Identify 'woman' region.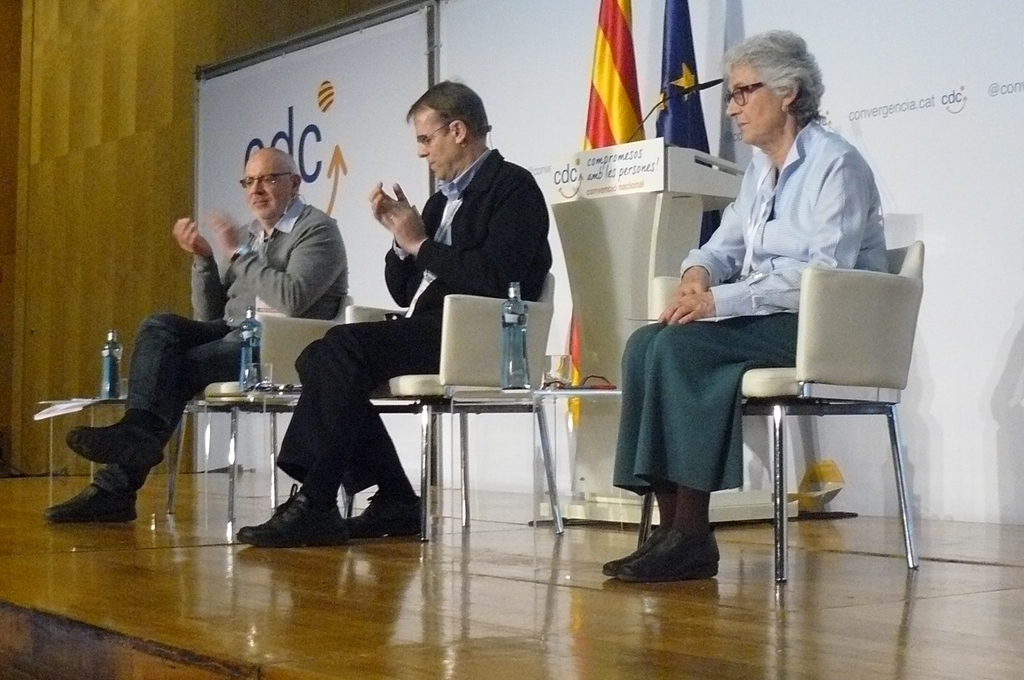
Region: <box>598,25,897,595</box>.
